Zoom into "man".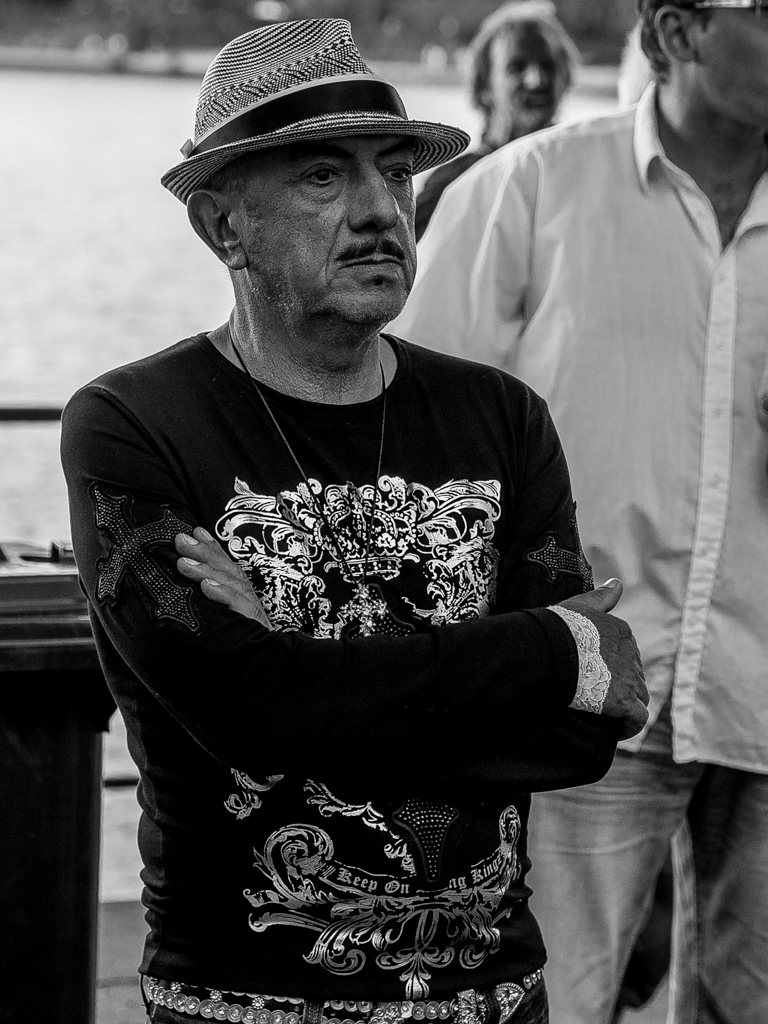
Zoom target: [x1=415, y1=0, x2=582, y2=244].
